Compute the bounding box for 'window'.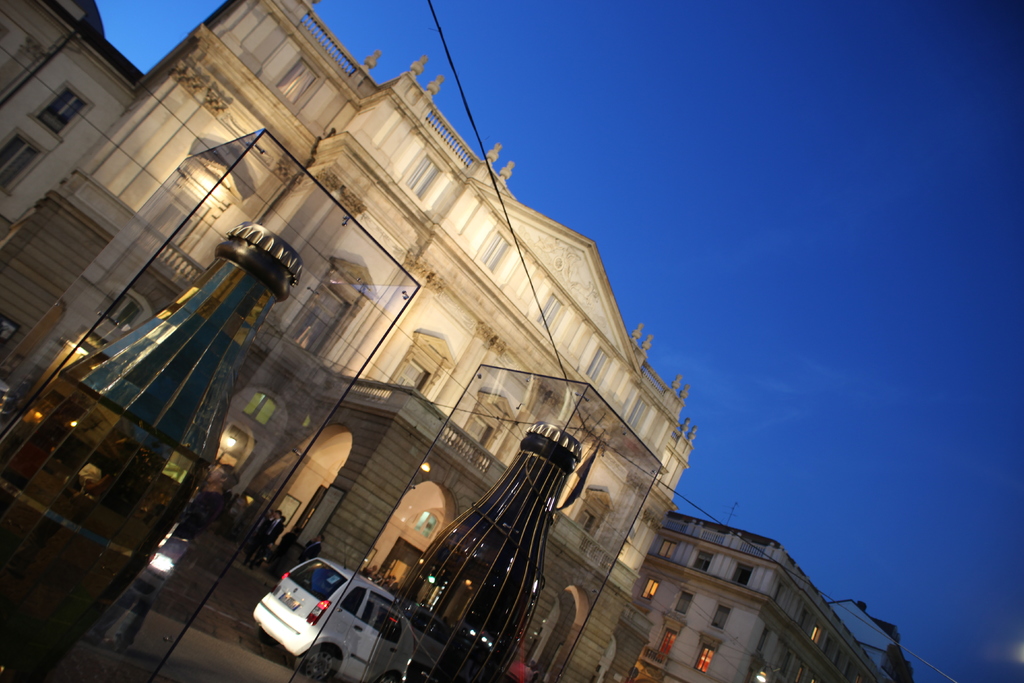
bbox=(696, 641, 717, 677).
